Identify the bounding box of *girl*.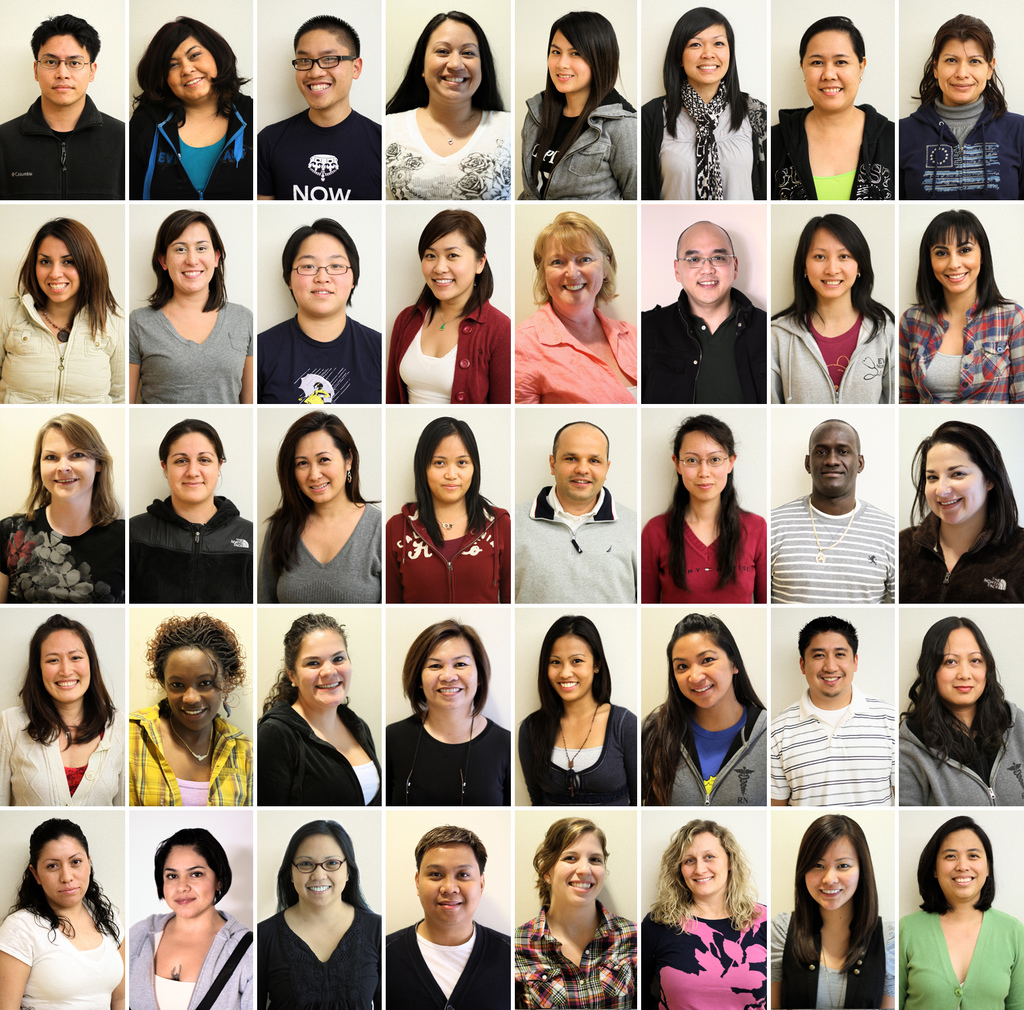
BBox(257, 415, 387, 603).
